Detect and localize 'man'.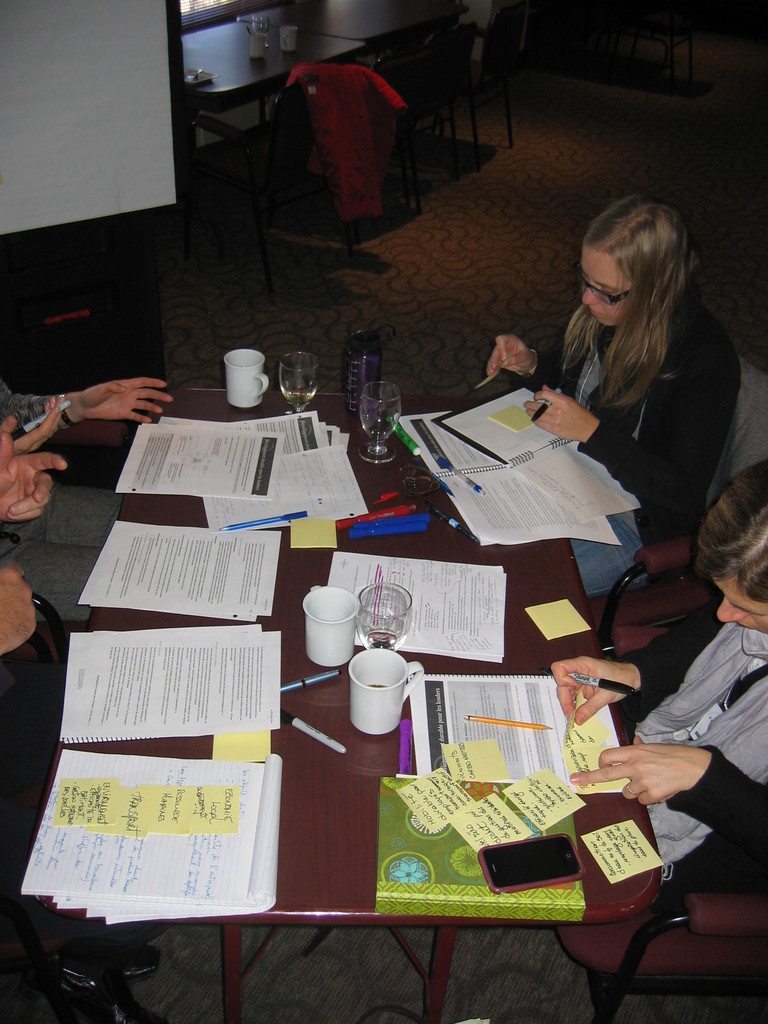
Localized at 0/370/167/621.
